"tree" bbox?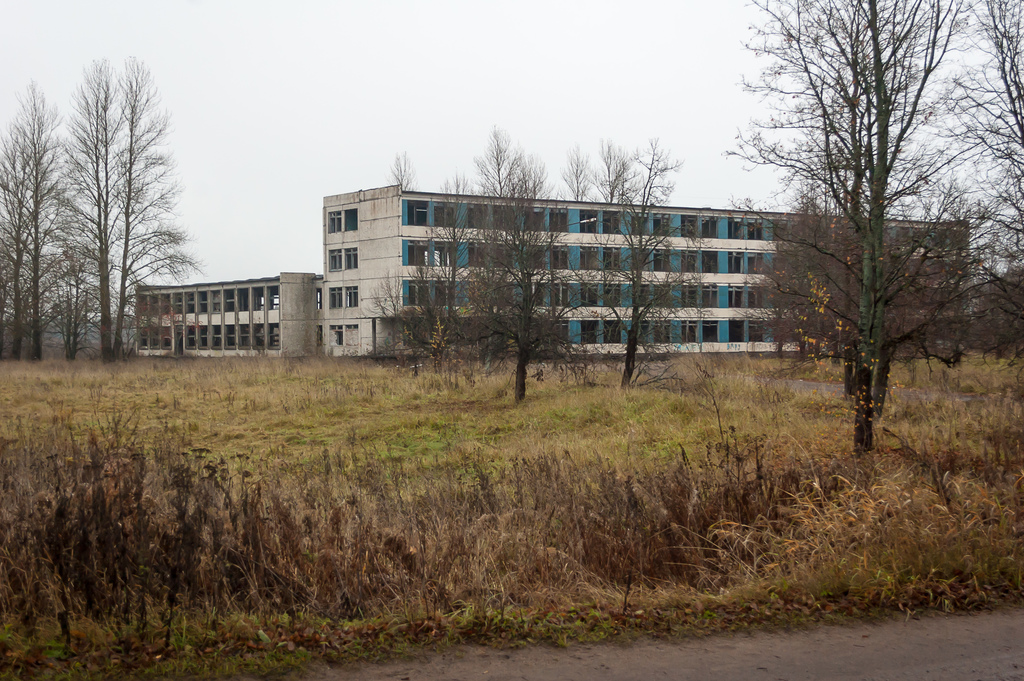
left=970, top=253, right=1021, bottom=365
